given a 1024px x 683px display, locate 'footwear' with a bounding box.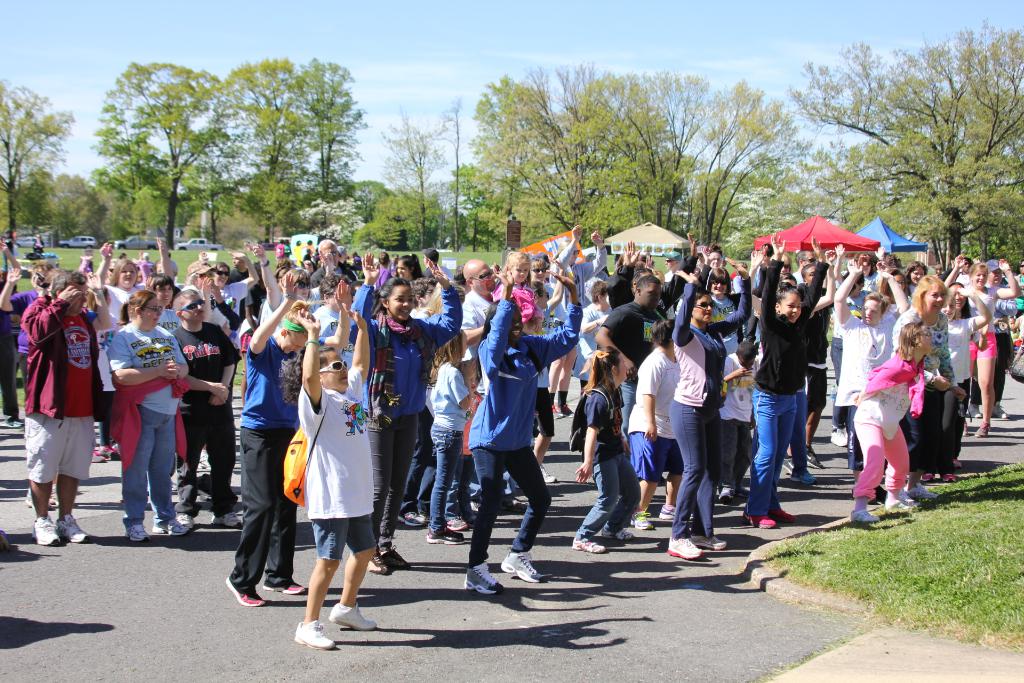
Located: (922, 474, 936, 483).
